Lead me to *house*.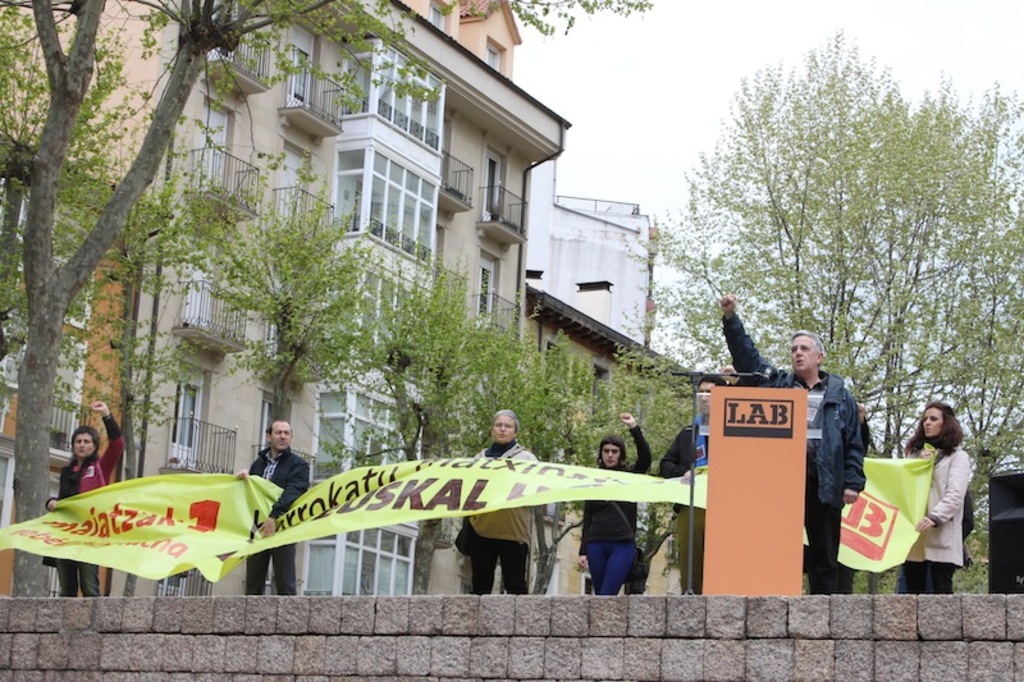
Lead to bbox(0, 0, 649, 600).
